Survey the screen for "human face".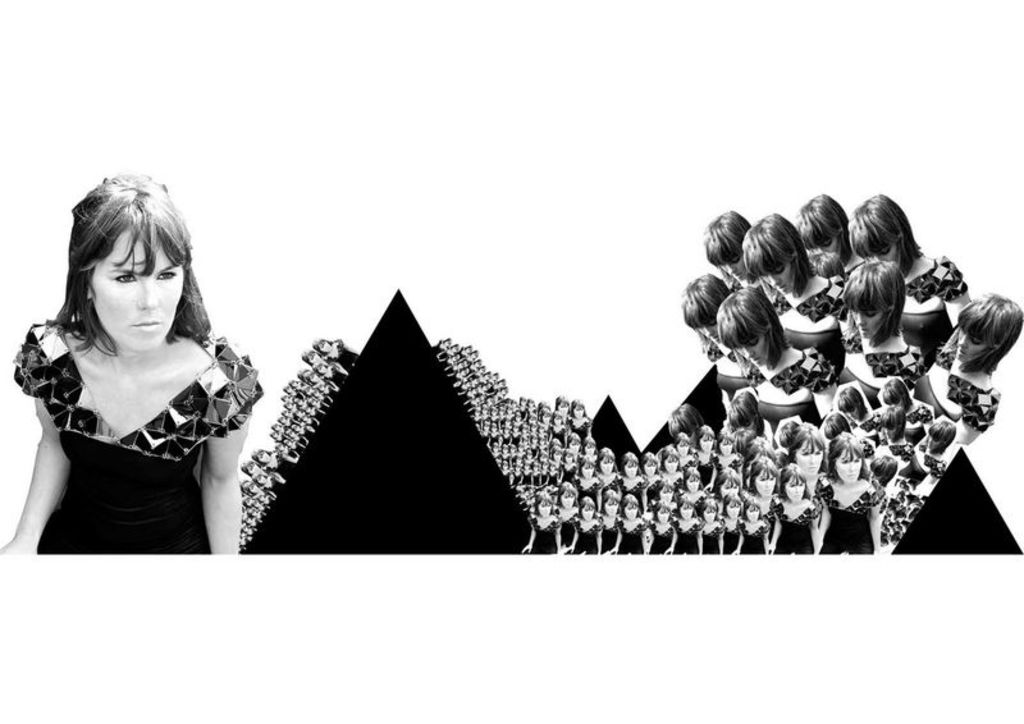
Survey found: [925, 434, 941, 449].
